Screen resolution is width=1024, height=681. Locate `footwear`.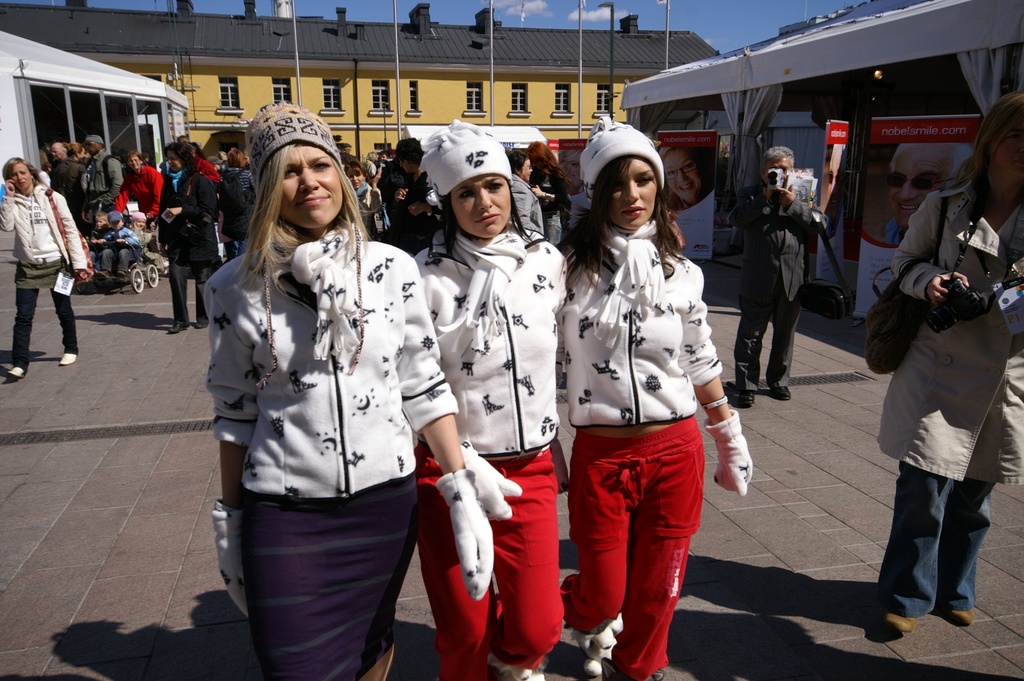
select_region(738, 391, 755, 411).
